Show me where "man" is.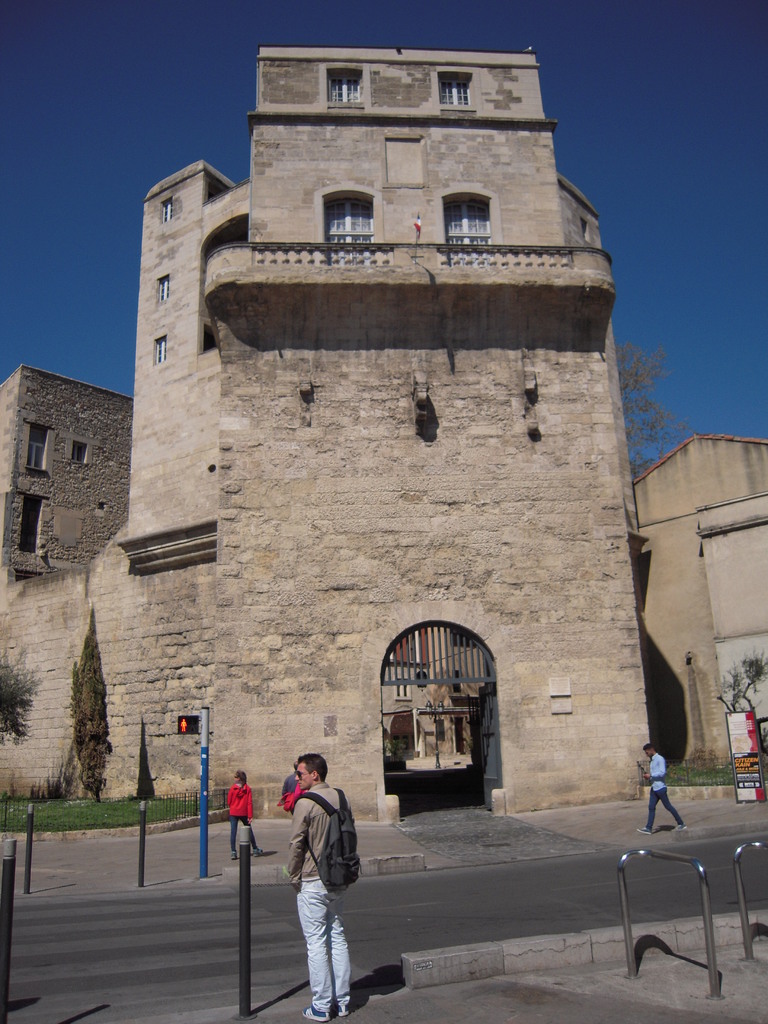
"man" is at 282:762:310:820.
